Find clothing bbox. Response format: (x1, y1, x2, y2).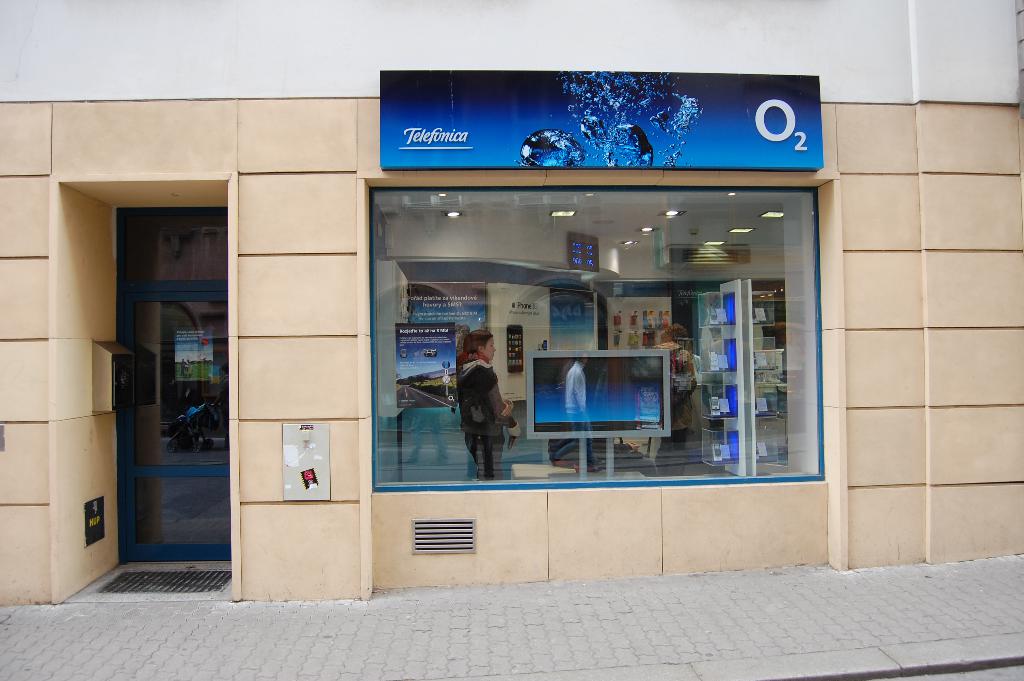
(567, 360, 591, 414).
